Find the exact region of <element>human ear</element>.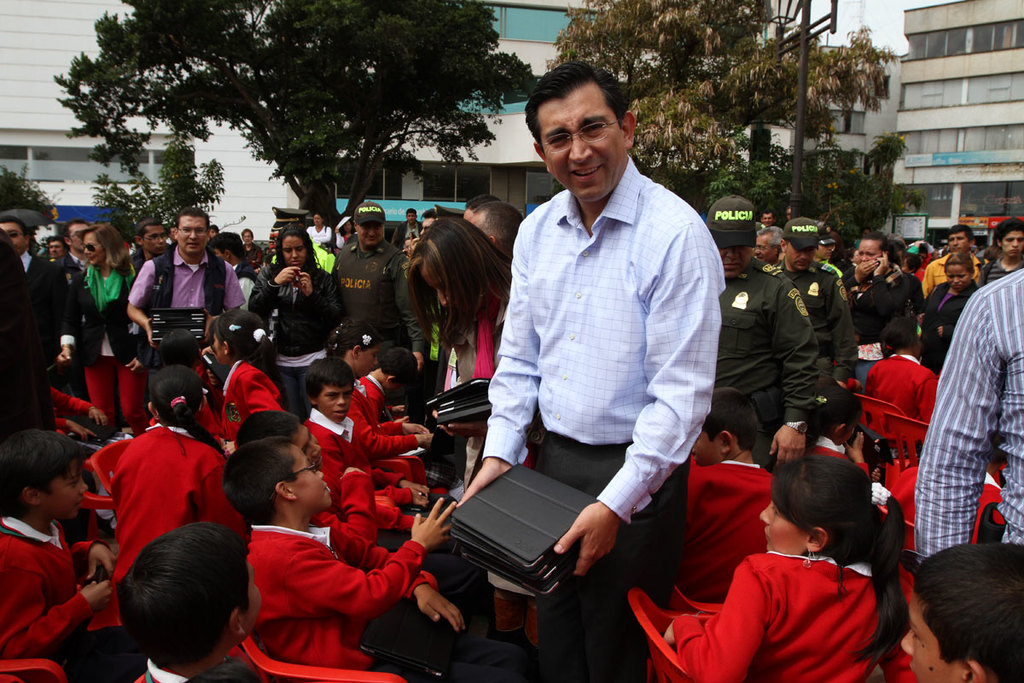
Exact region: {"left": 222, "top": 339, "right": 231, "bottom": 352}.
